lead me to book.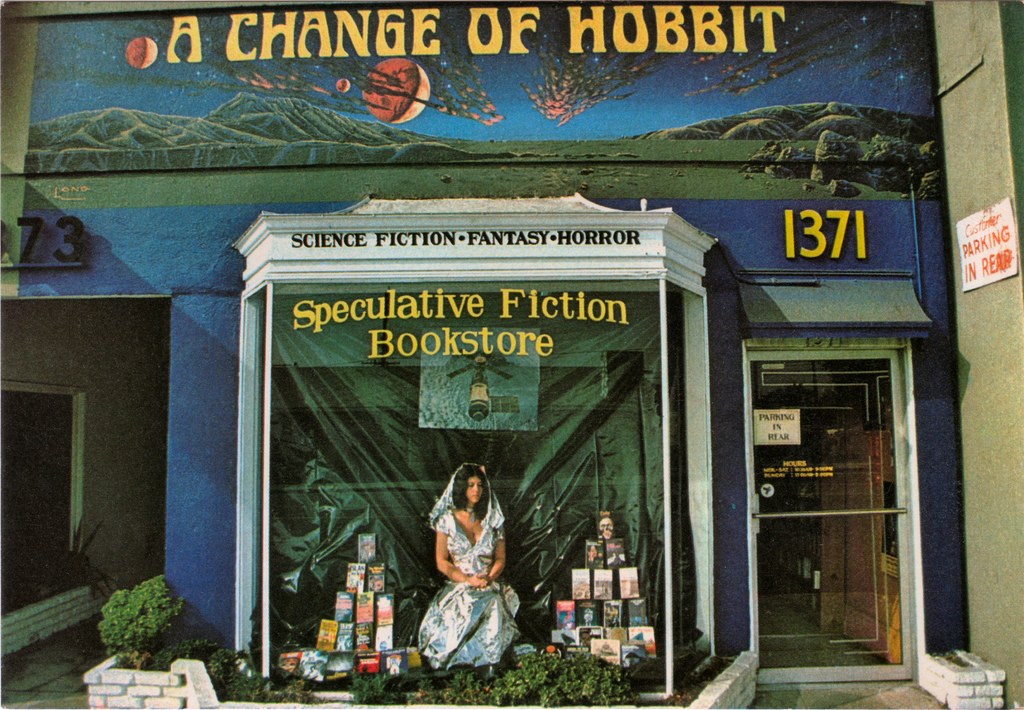
Lead to 569:565:591:605.
